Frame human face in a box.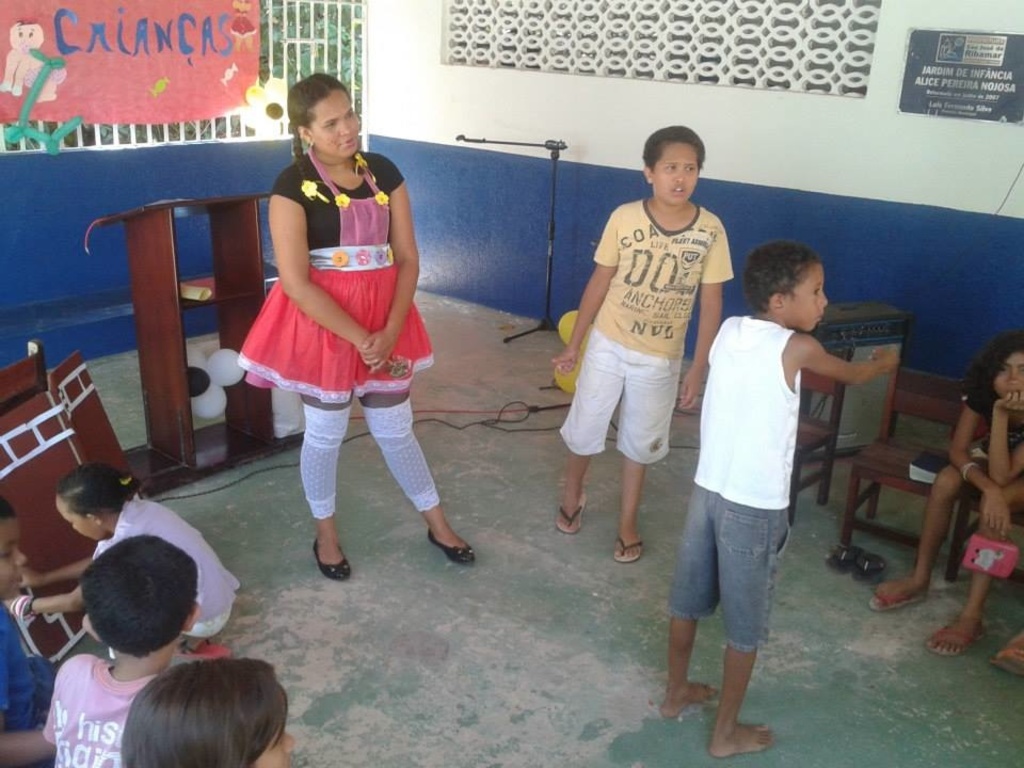
Rect(651, 140, 700, 205).
